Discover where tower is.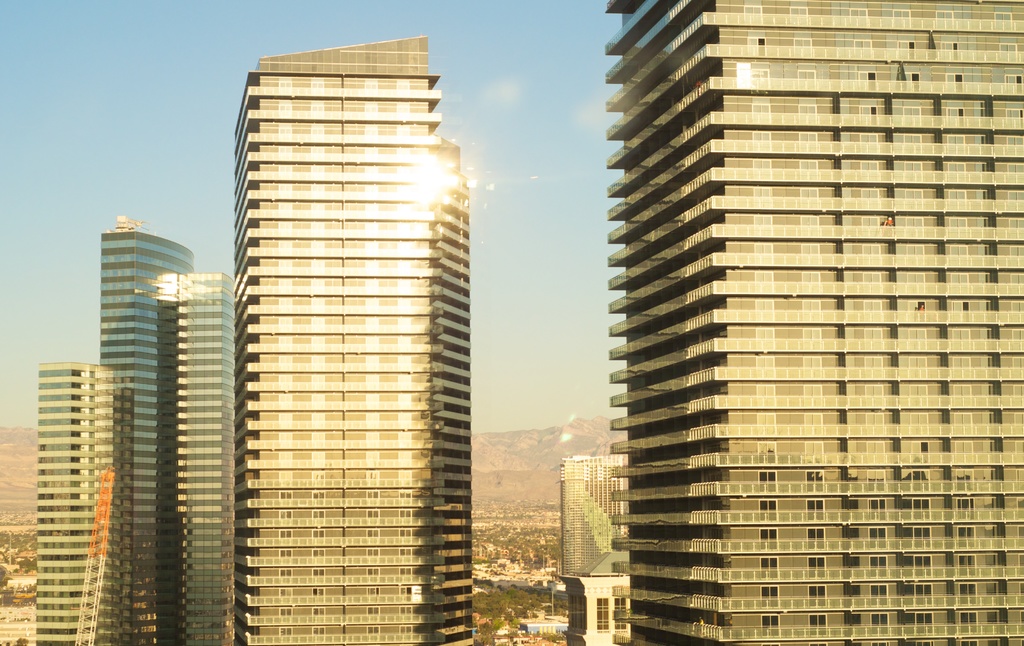
Discovered at [left=182, top=276, right=230, bottom=645].
